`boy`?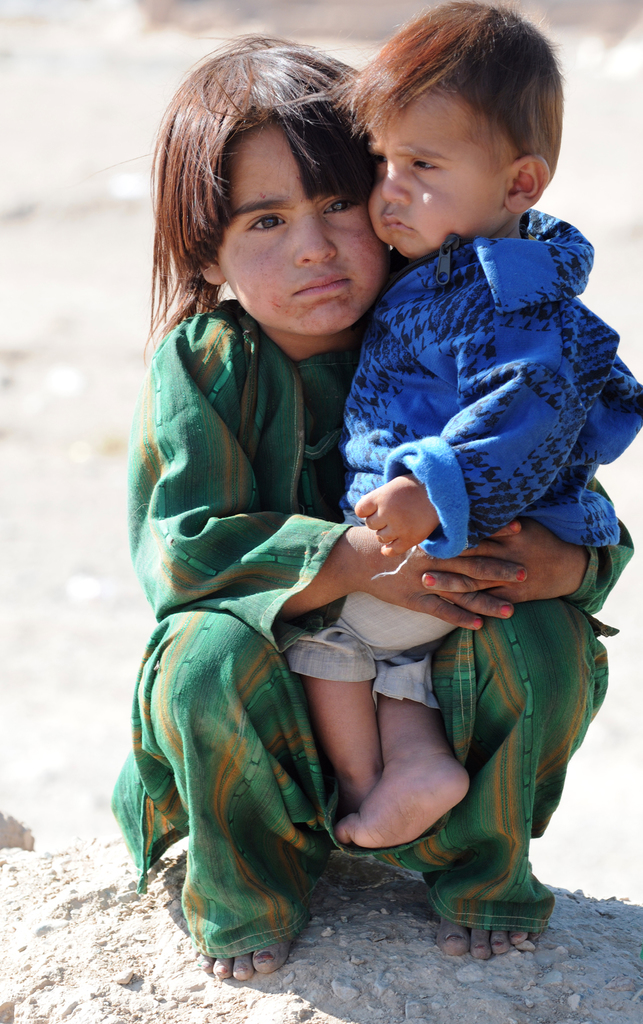
locate(277, 1, 641, 851)
